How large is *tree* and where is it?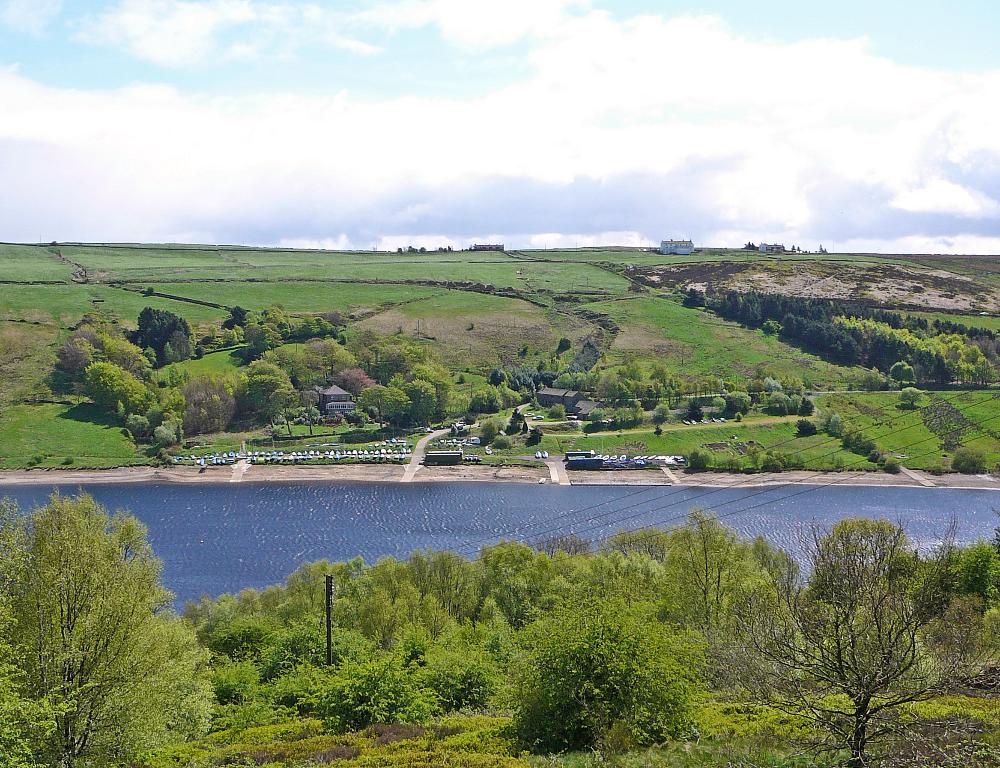
Bounding box: Rect(12, 474, 178, 722).
